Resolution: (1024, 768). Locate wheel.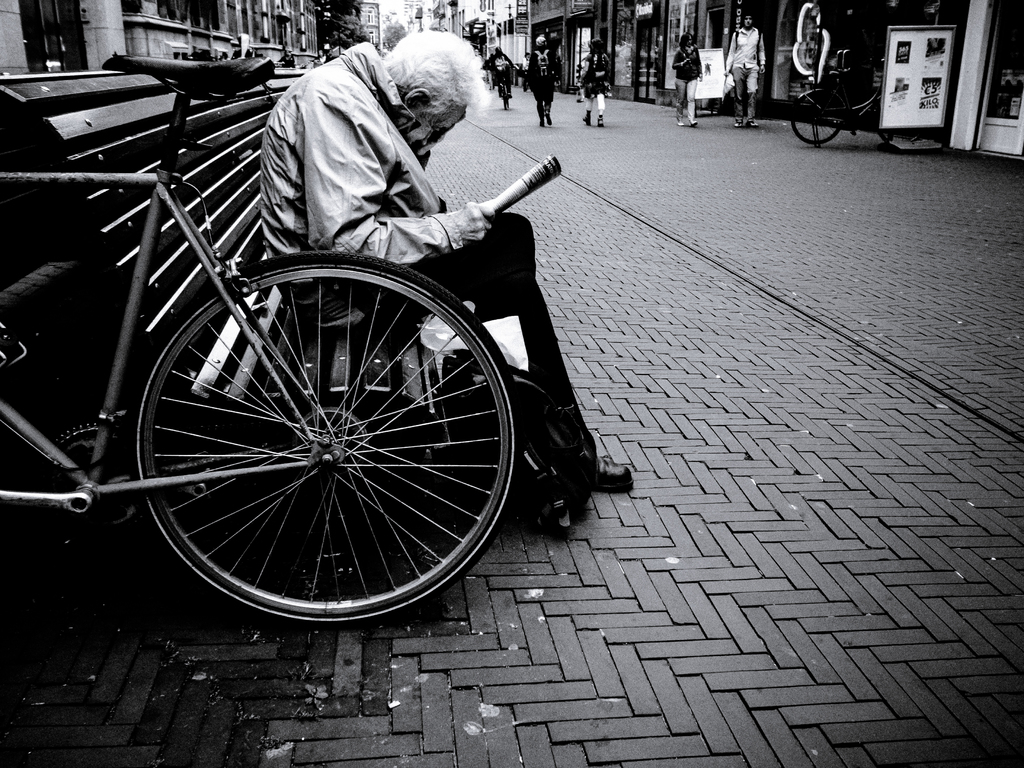
[126,248,527,622].
